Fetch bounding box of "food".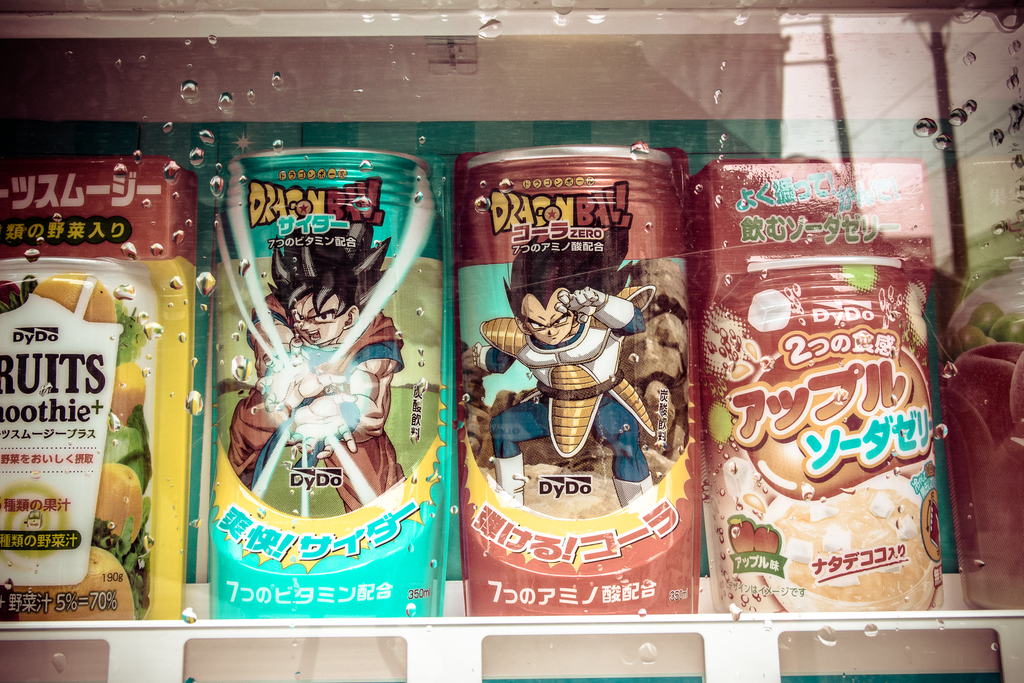
Bbox: {"left": 728, "top": 518, "right": 757, "bottom": 559}.
